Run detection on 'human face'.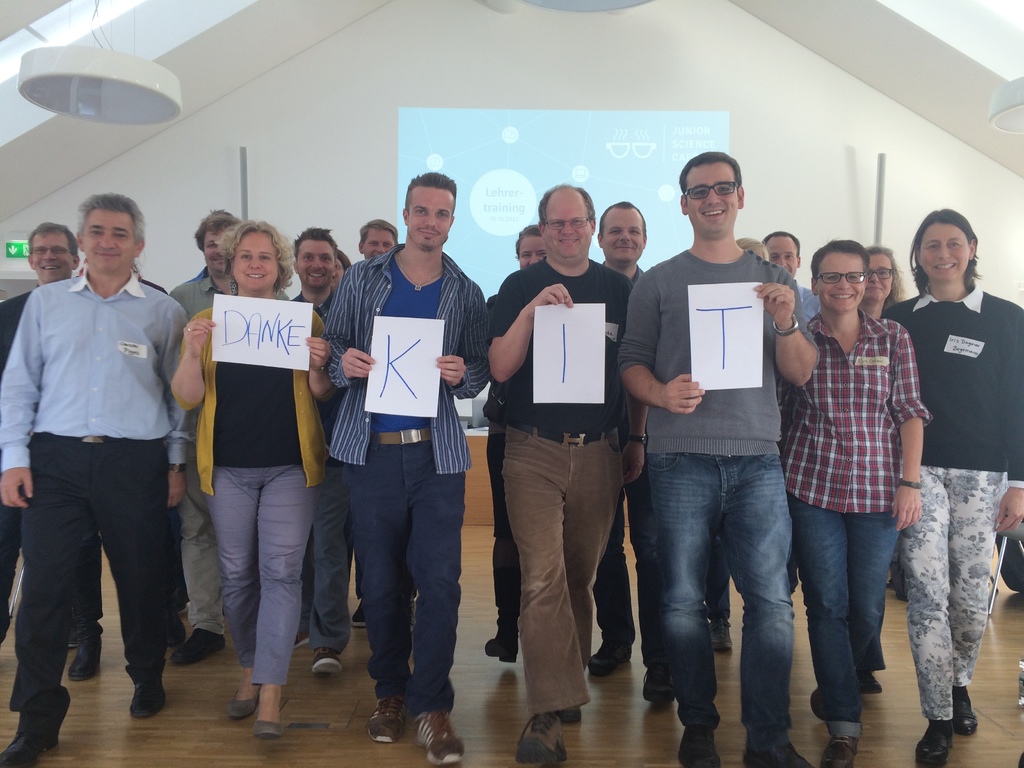
Result: 228,233,272,288.
